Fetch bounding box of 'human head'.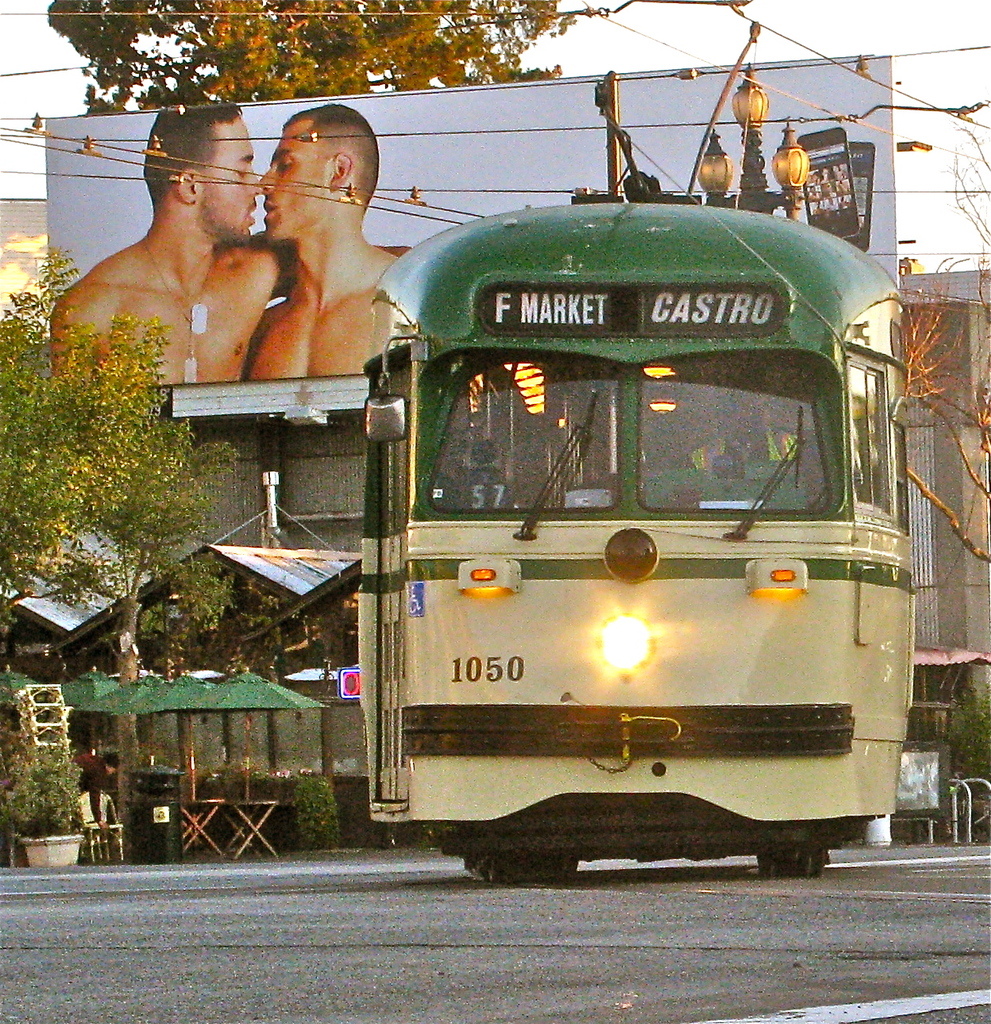
Bbox: (left=148, top=98, right=262, bottom=229).
